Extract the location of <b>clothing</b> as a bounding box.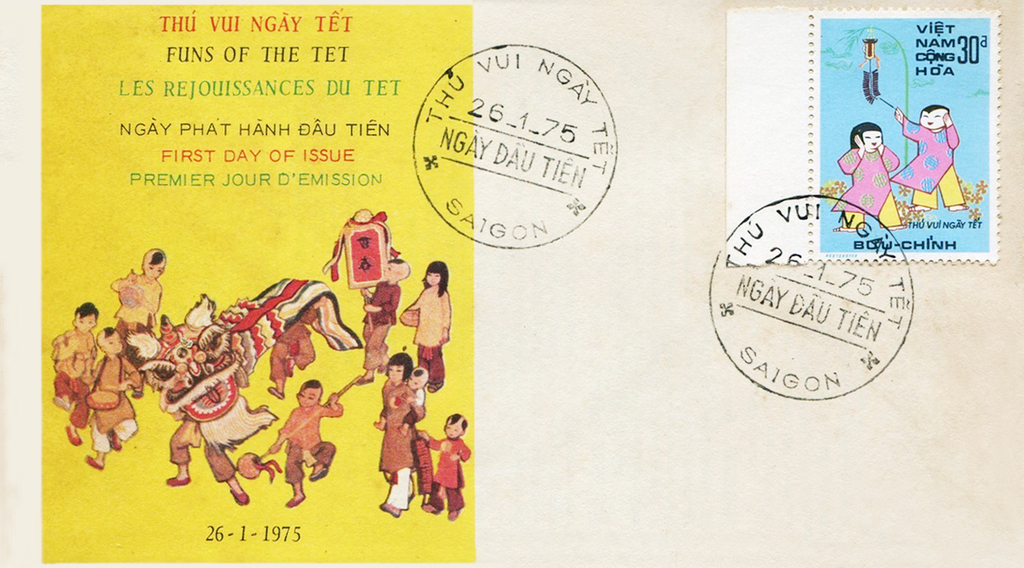
{"left": 359, "top": 284, "right": 399, "bottom": 368}.
